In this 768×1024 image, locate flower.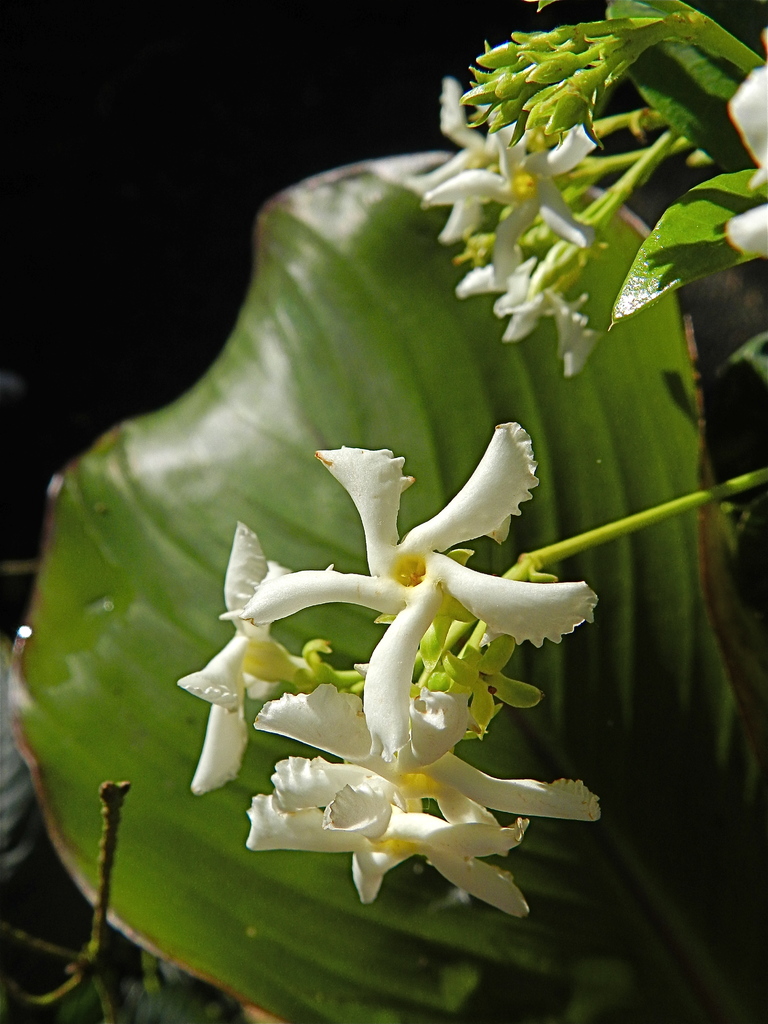
Bounding box: 726/67/767/265.
